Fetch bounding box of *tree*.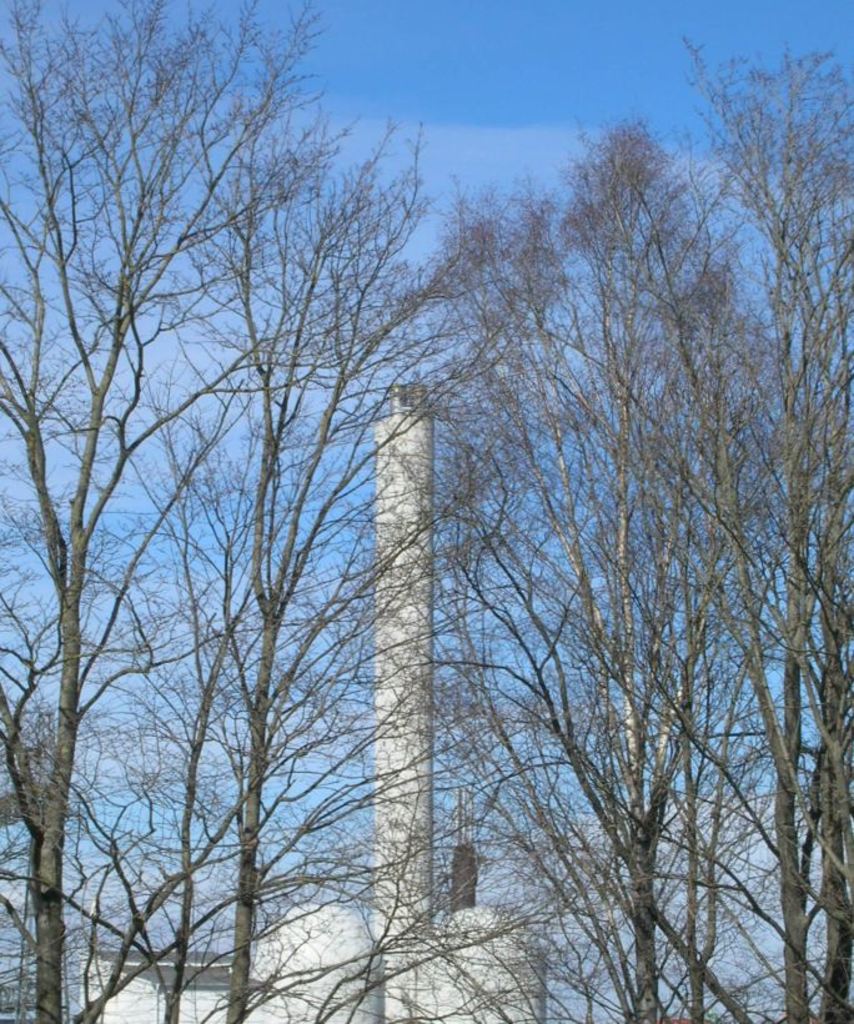
Bbox: {"x1": 25, "y1": 27, "x2": 832, "y2": 1017}.
